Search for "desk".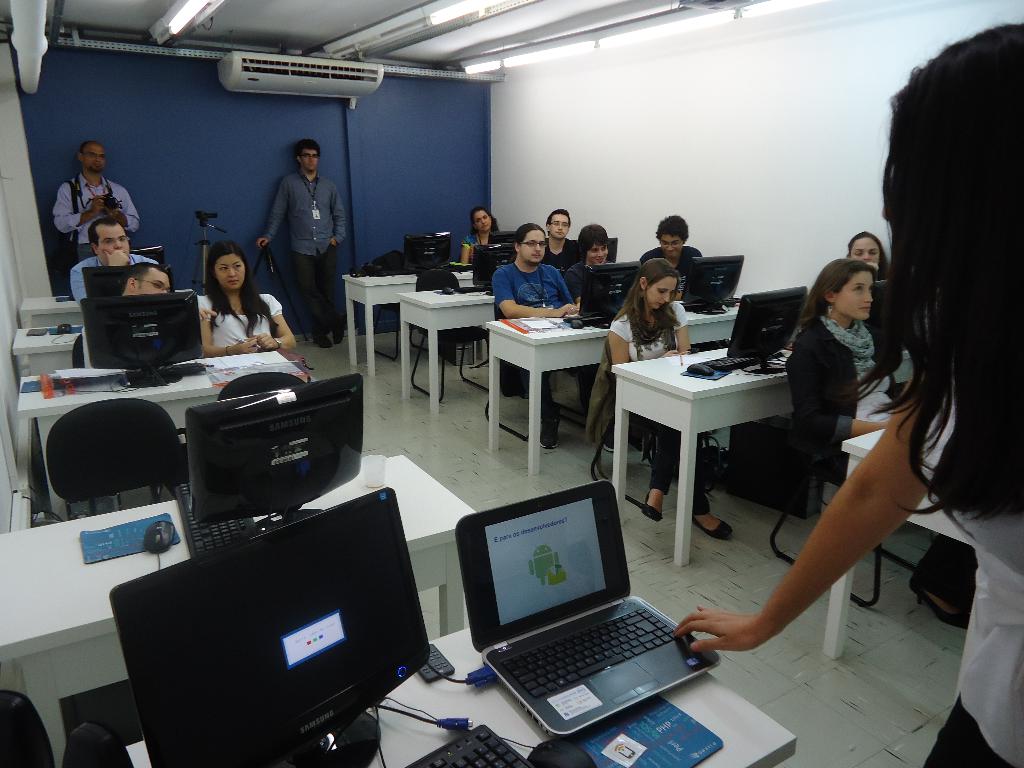
Found at {"left": 17, "top": 342, "right": 318, "bottom": 436}.
